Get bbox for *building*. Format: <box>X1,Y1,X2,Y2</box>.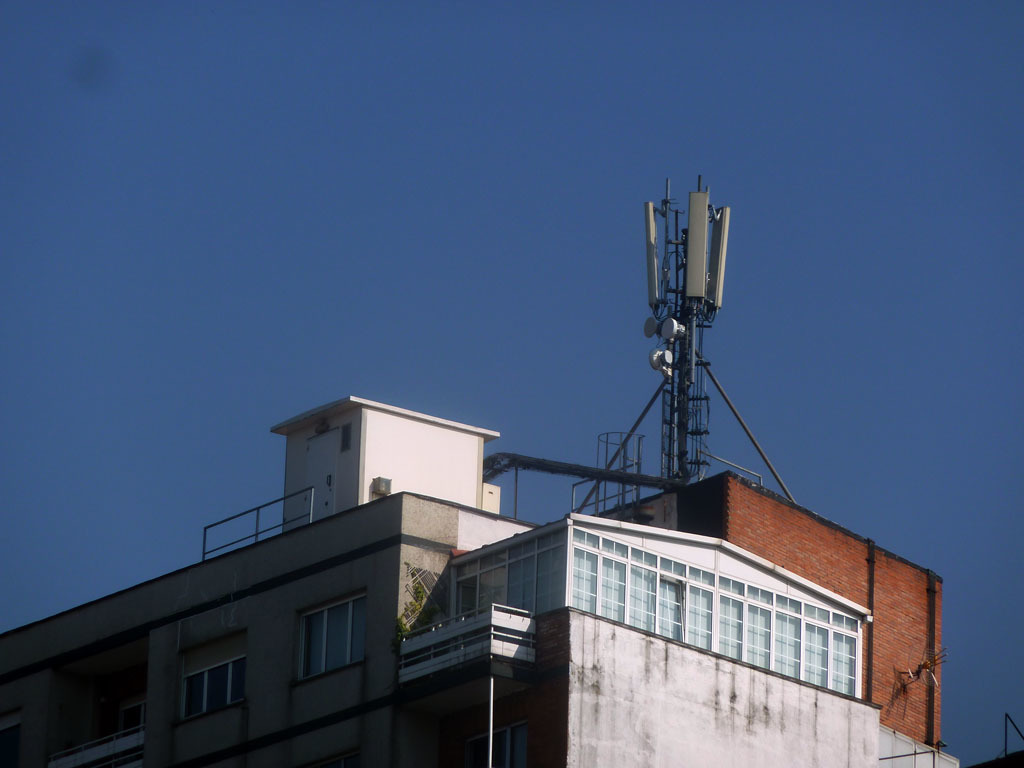
<box>0,174,964,767</box>.
